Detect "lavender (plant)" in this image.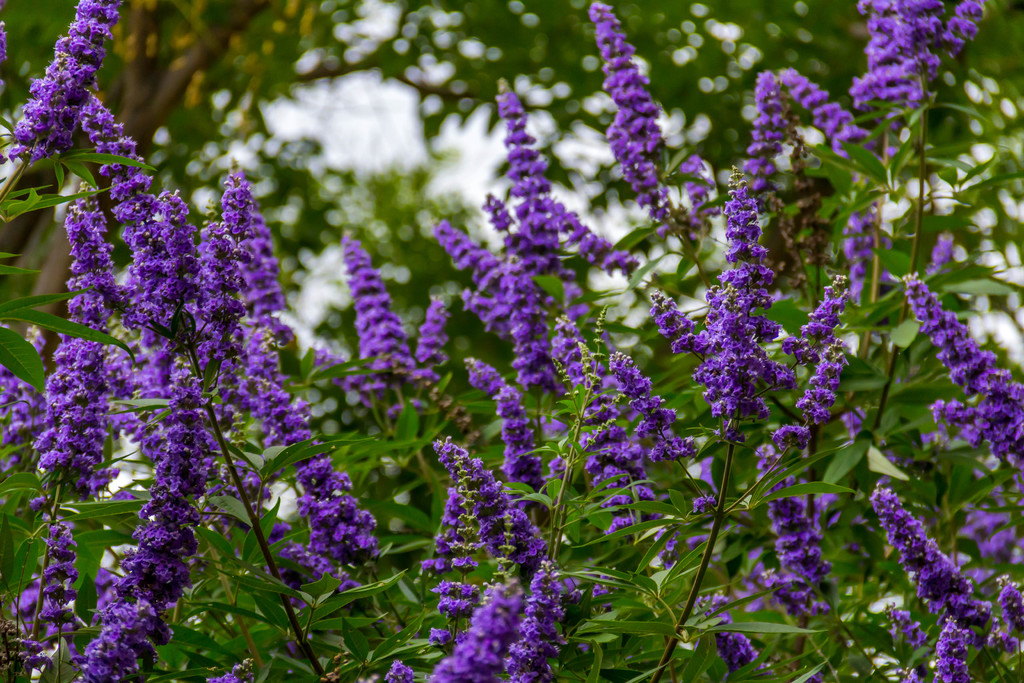
Detection: bbox=[603, 354, 700, 486].
